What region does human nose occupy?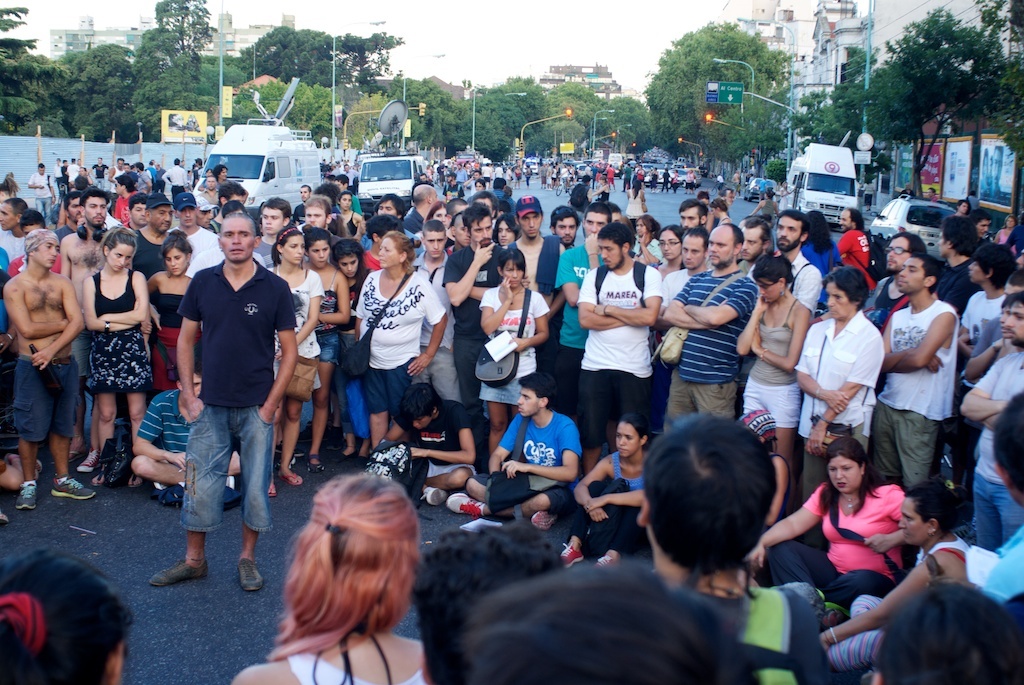
<box>118,257,126,267</box>.
